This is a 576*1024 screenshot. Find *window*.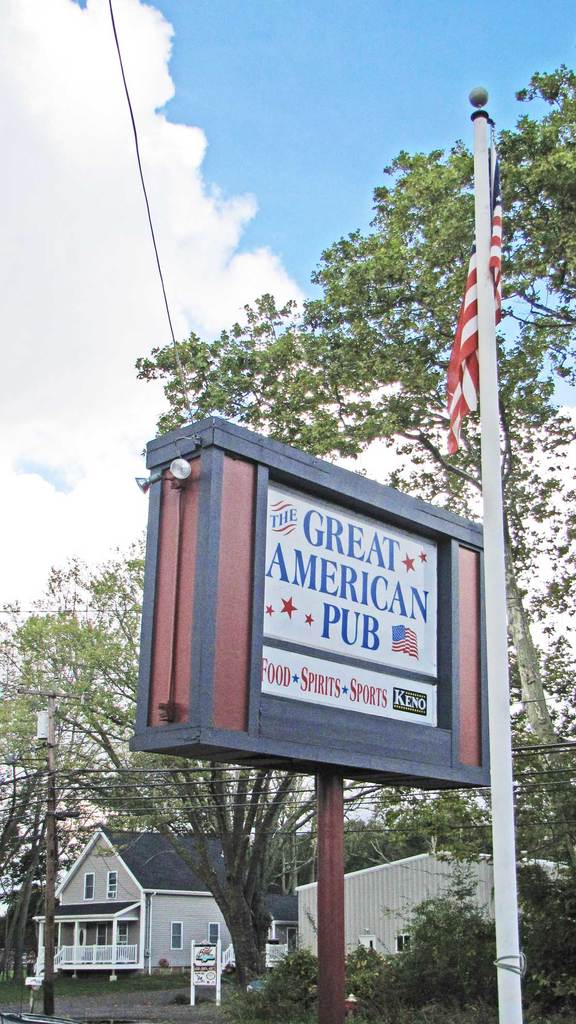
Bounding box: select_region(209, 923, 222, 947).
